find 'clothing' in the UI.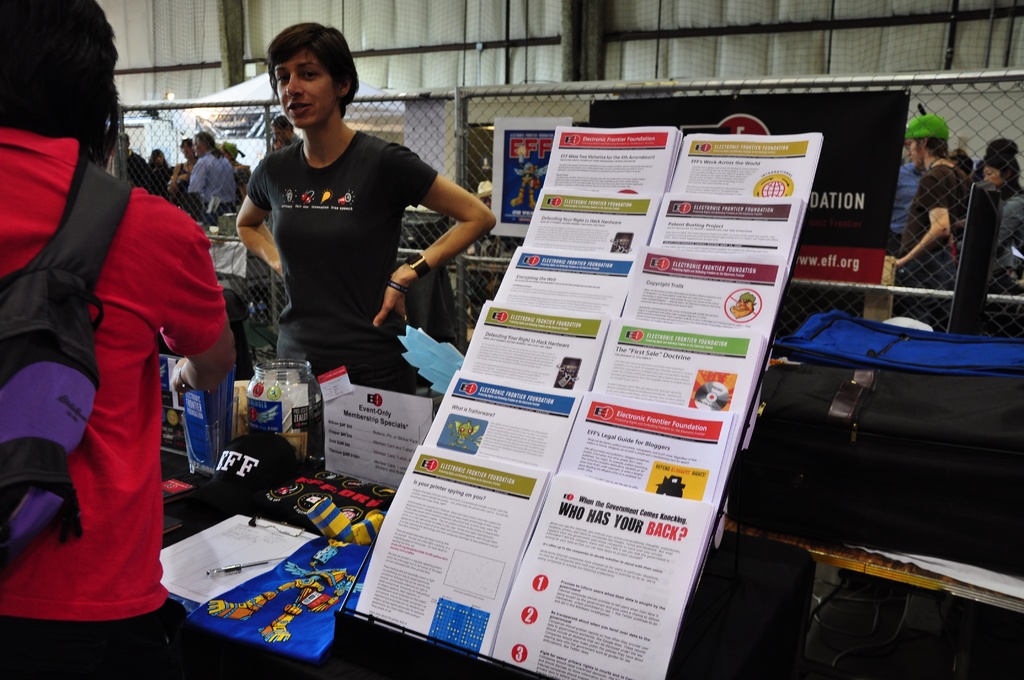
UI element at 896,156,976,330.
